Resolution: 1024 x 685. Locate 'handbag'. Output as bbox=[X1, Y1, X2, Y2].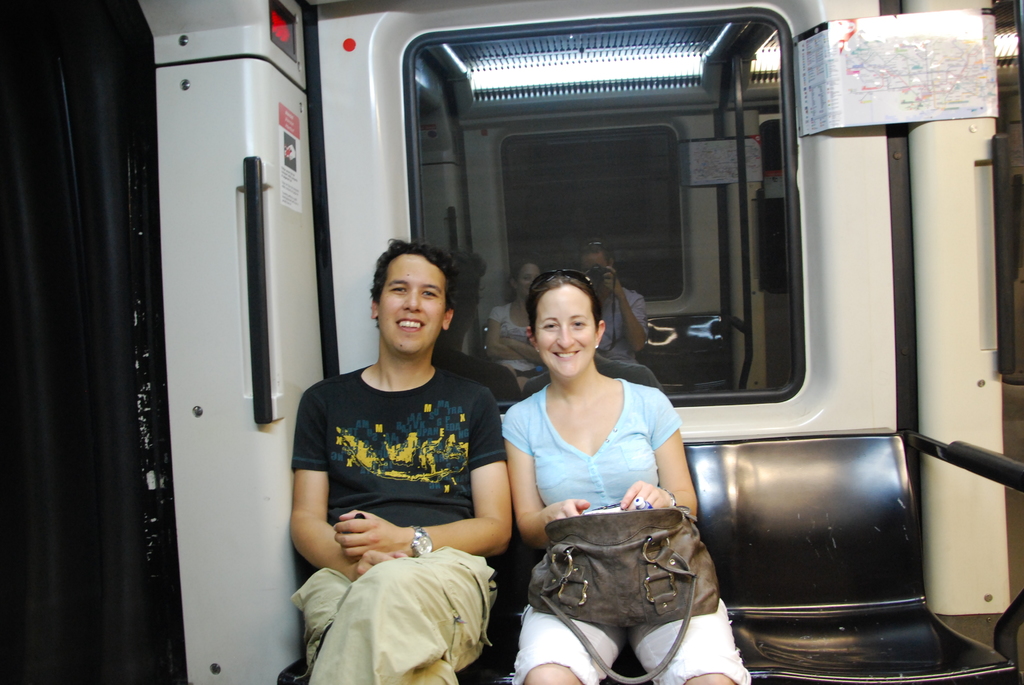
bbox=[528, 505, 721, 684].
